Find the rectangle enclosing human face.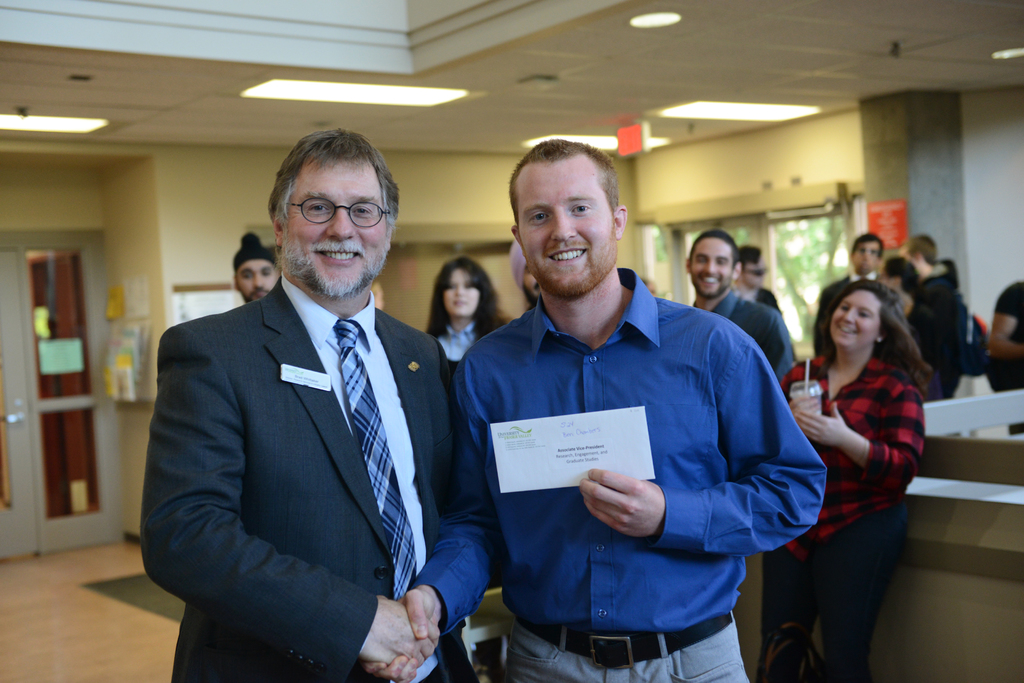
locate(442, 269, 486, 318).
